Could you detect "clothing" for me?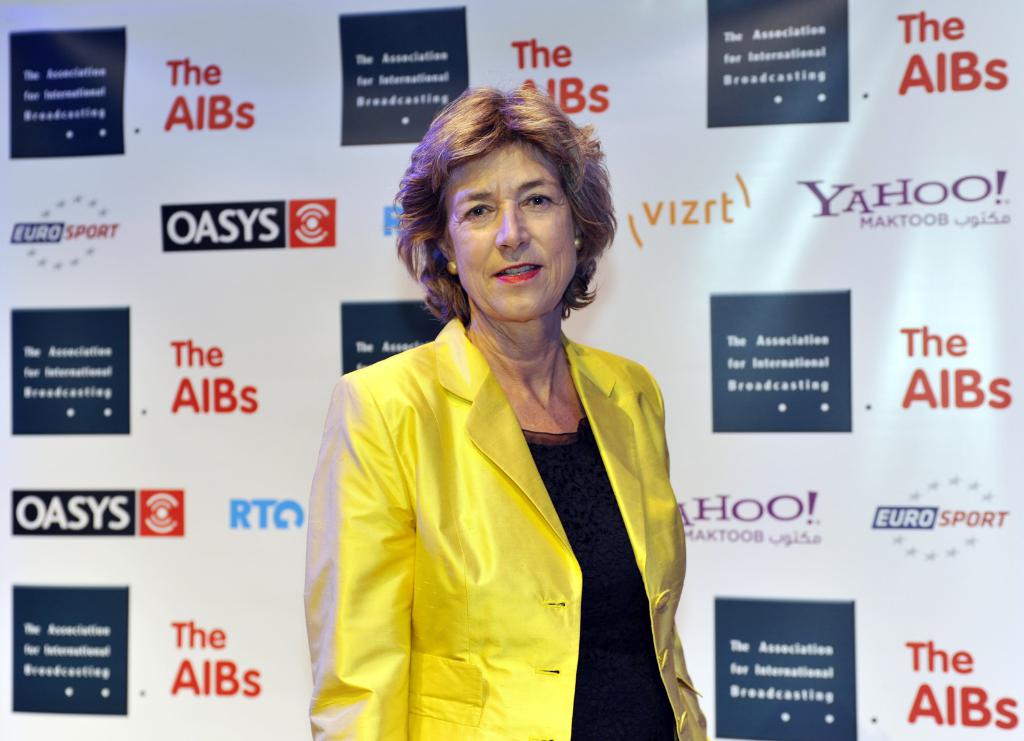
Detection result: 298, 315, 712, 740.
